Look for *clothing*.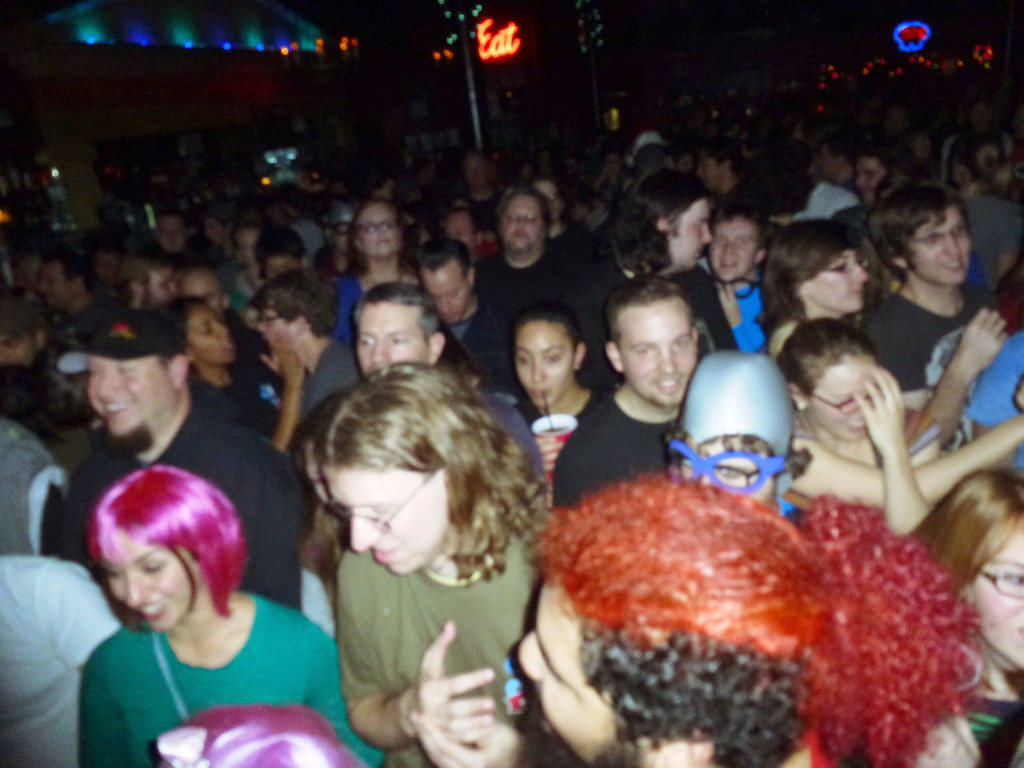
Found: bbox=(551, 393, 685, 520).
